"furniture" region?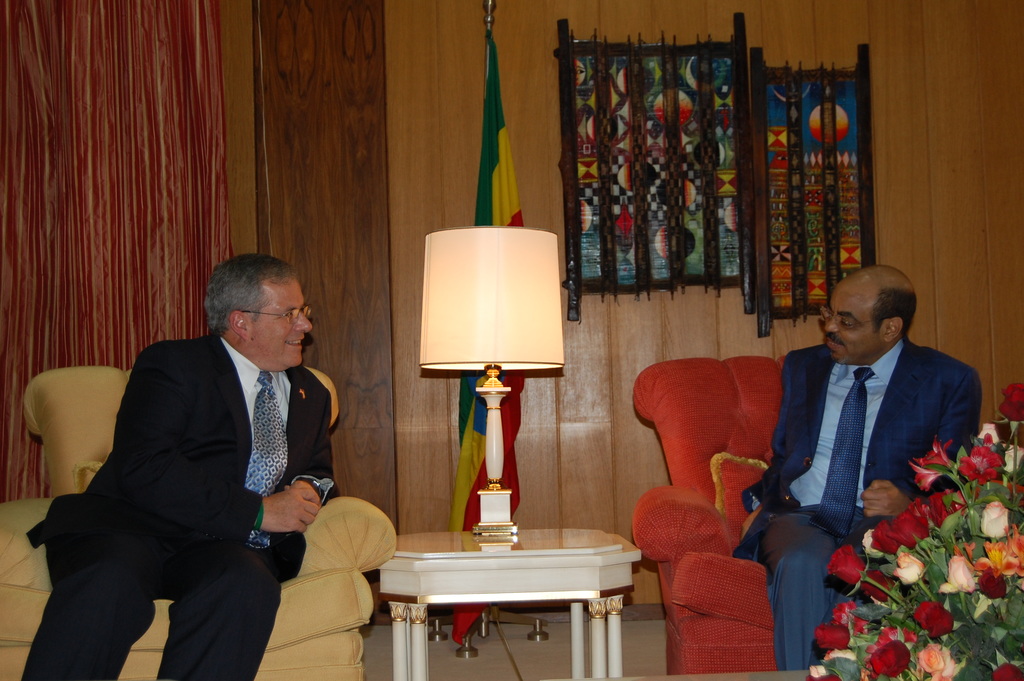
(x1=0, y1=367, x2=399, y2=680)
